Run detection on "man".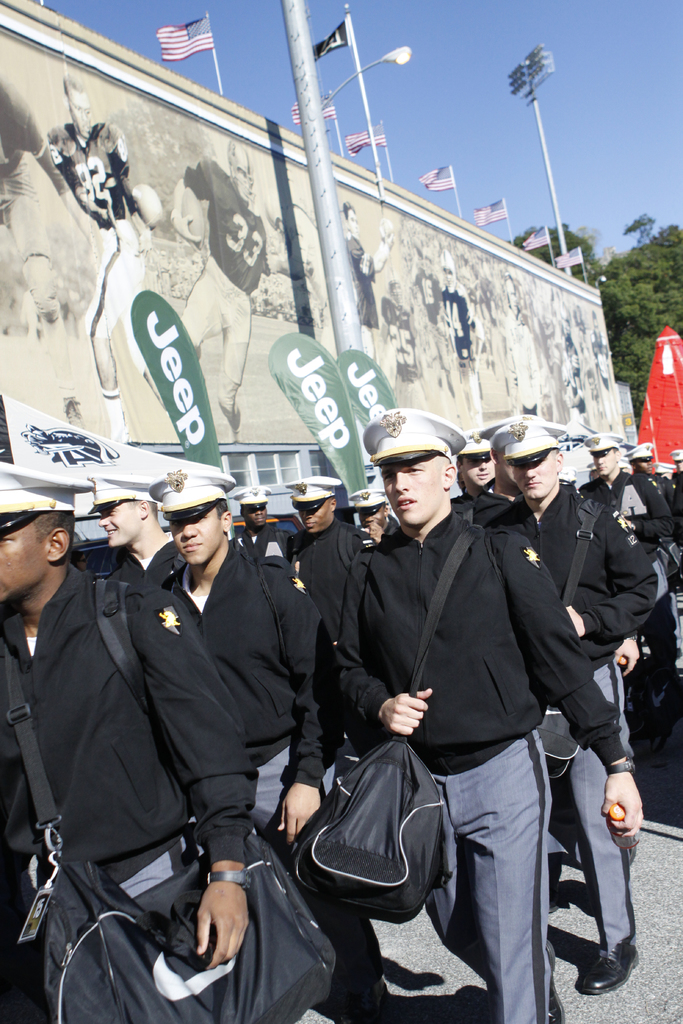
Result: 383,280,413,411.
